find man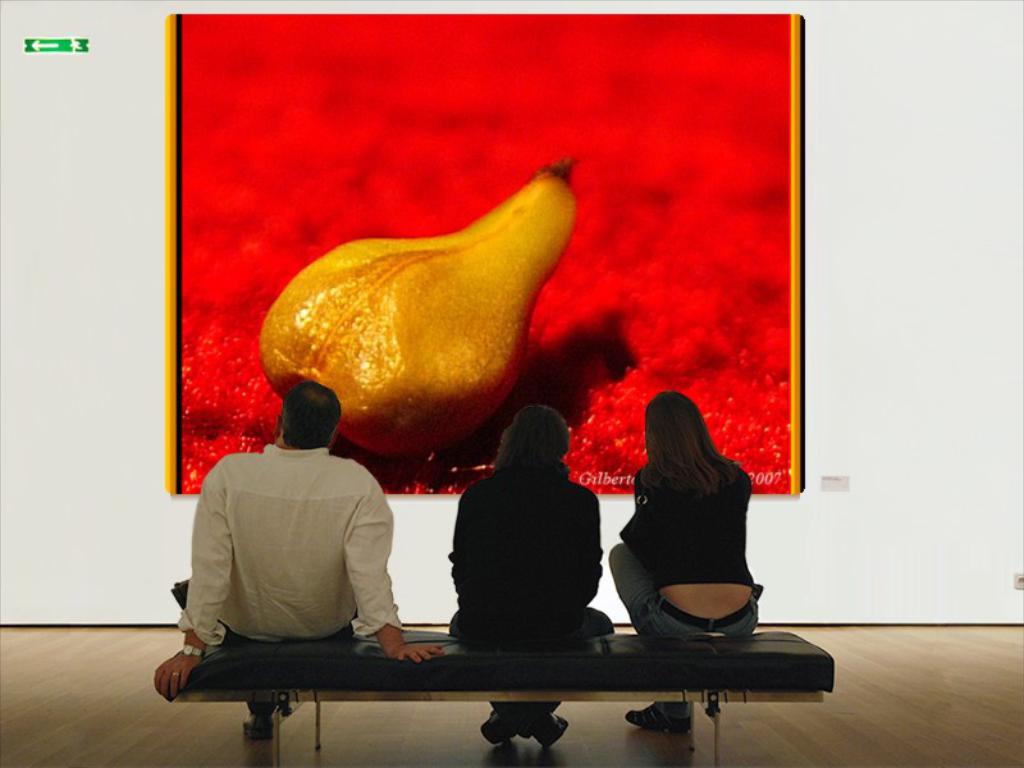
box(155, 390, 436, 712)
